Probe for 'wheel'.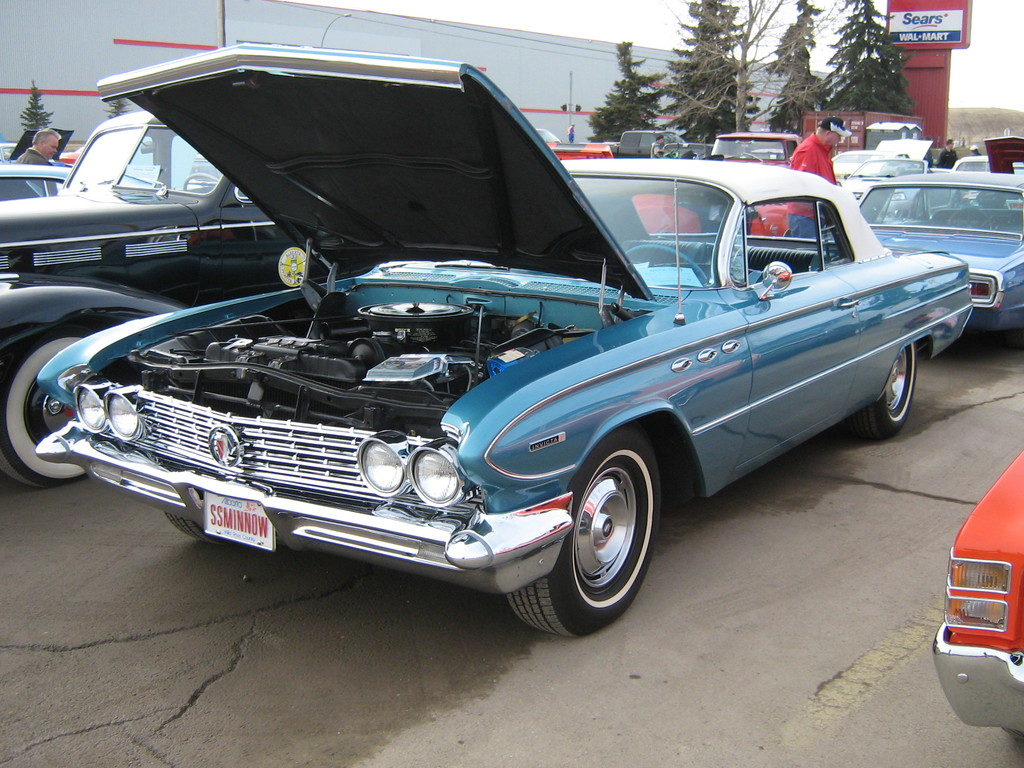
Probe result: 875 343 936 438.
